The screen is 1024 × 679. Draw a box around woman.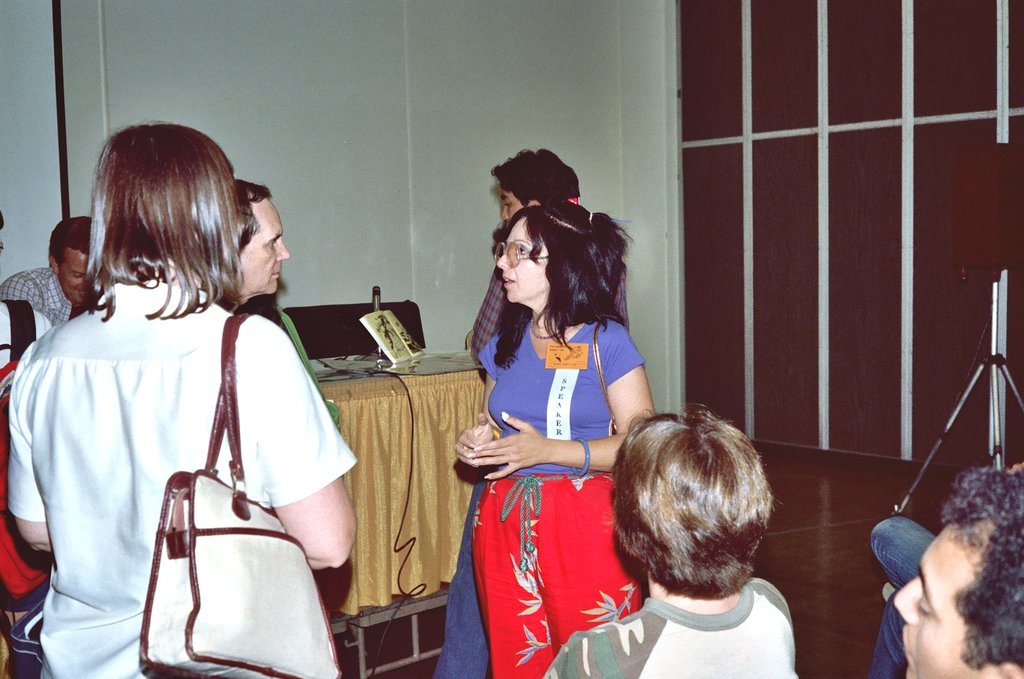
l=7, t=124, r=355, b=678.
